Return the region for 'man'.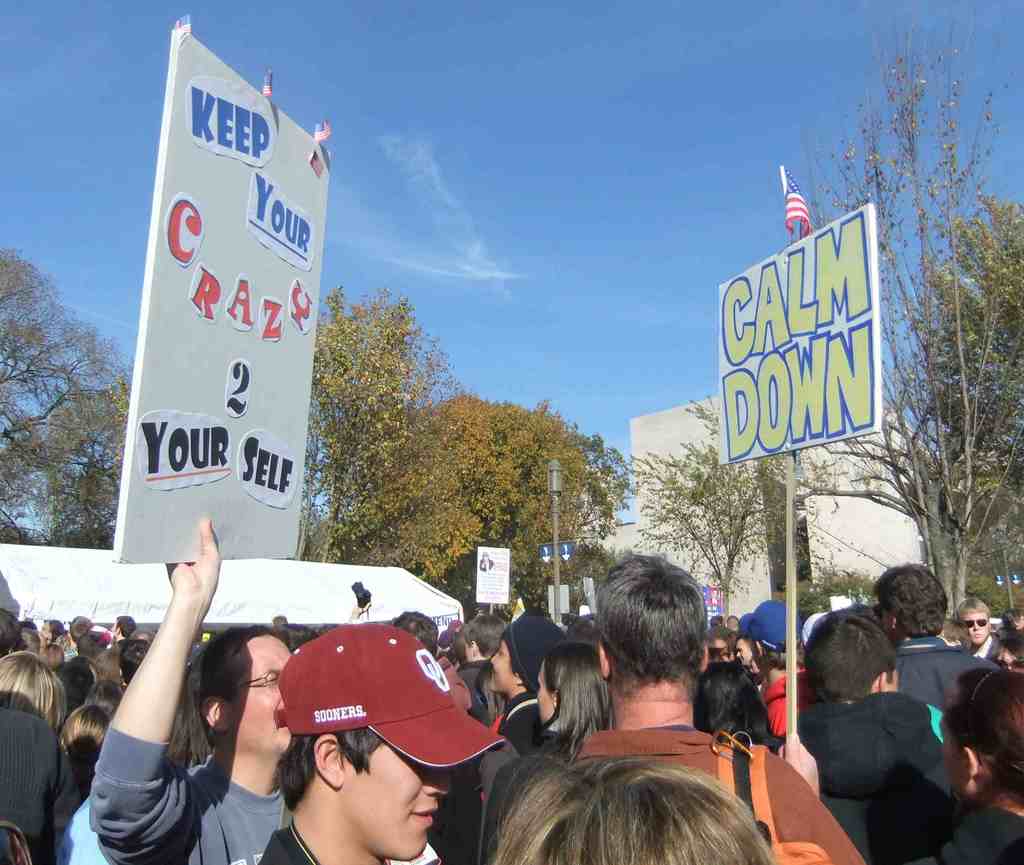
pyautogui.locateOnScreen(460, 613, 518, 731).
